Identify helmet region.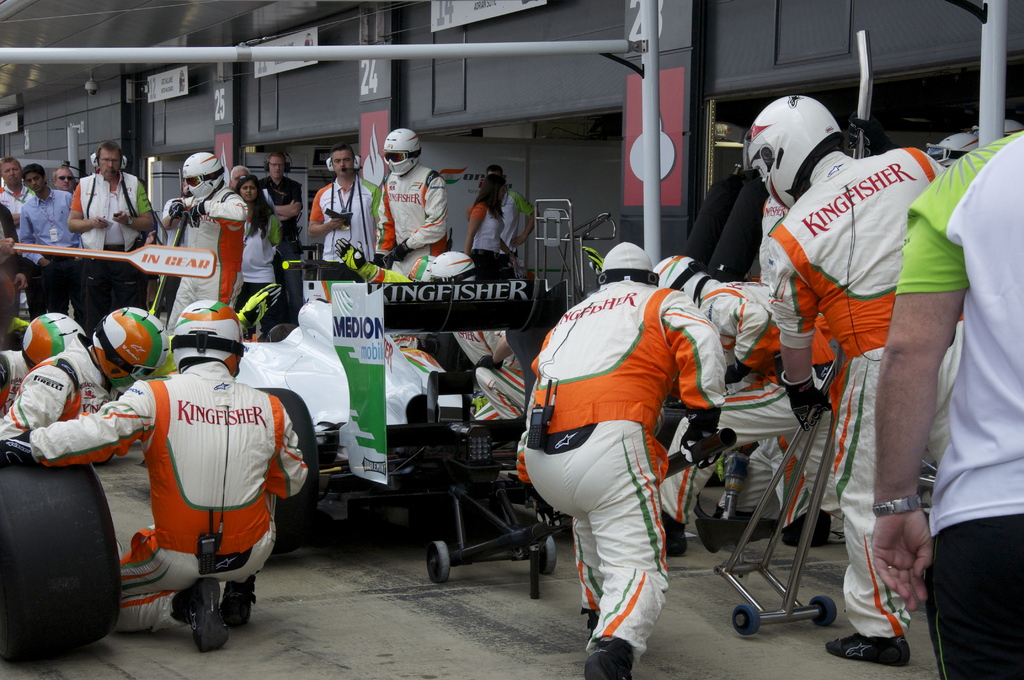
Region: crop(93, 304, 164, 387).
